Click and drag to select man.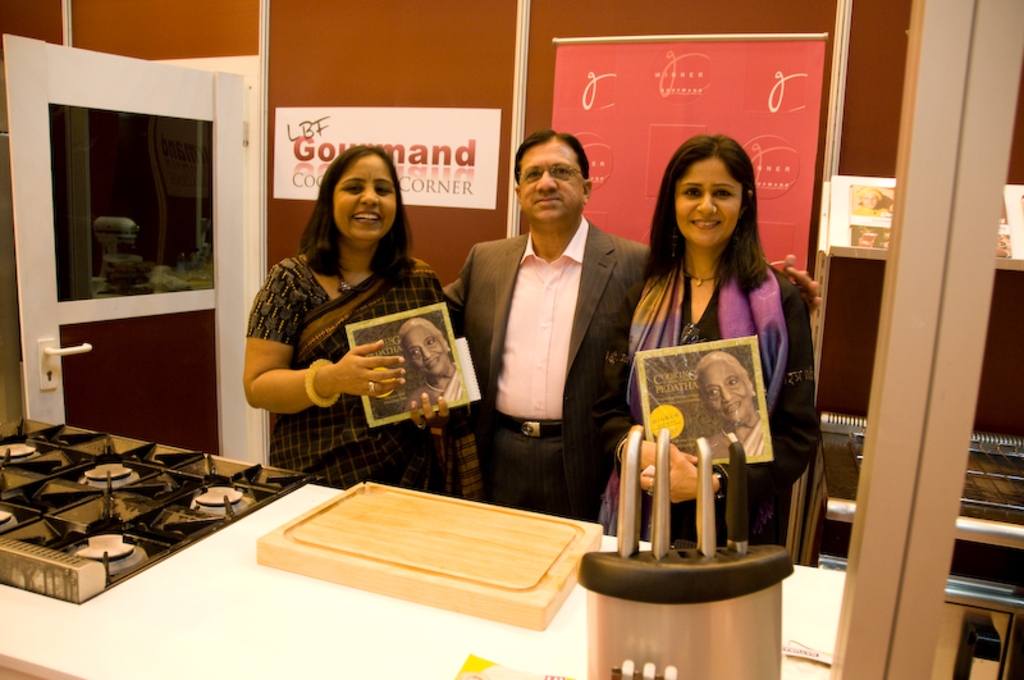
Selection: (x1=435, y1=122, x2=827, y2=522).
